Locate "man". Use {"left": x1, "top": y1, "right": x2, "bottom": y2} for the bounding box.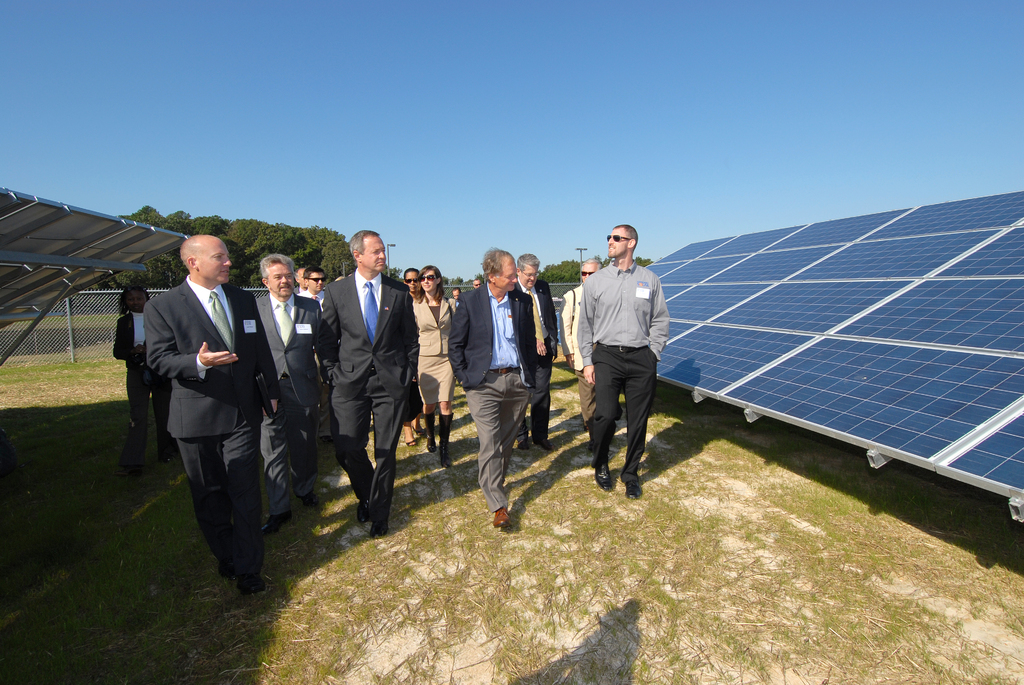
{"left": 451, "top": 248, "right": 537, "bottom": 530}.
